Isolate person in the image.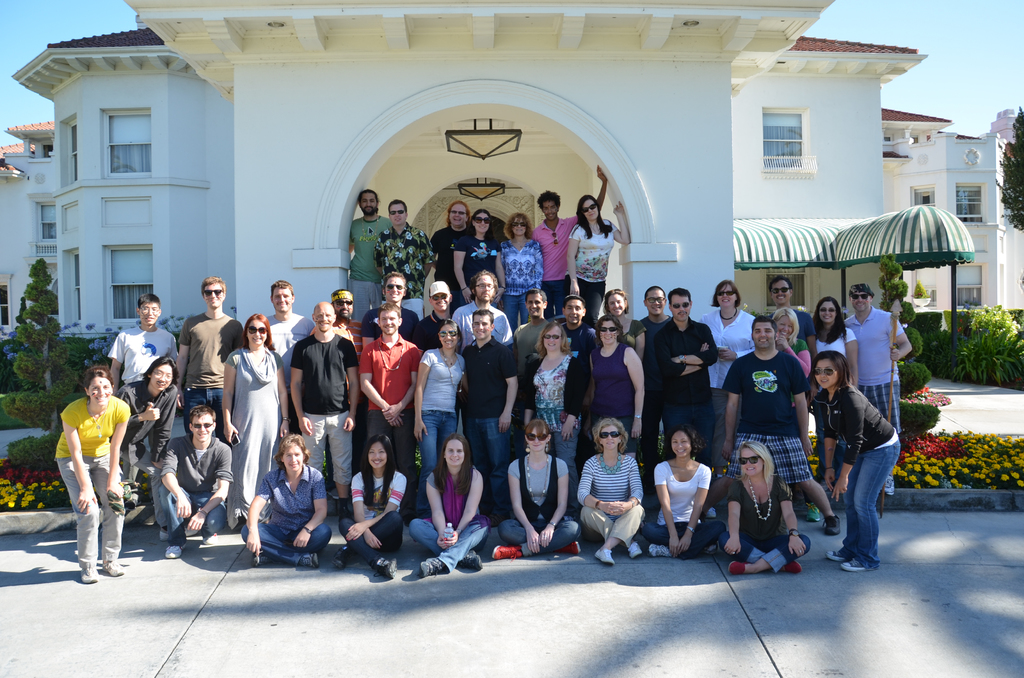
Isolated region: 109,356,178,513.
